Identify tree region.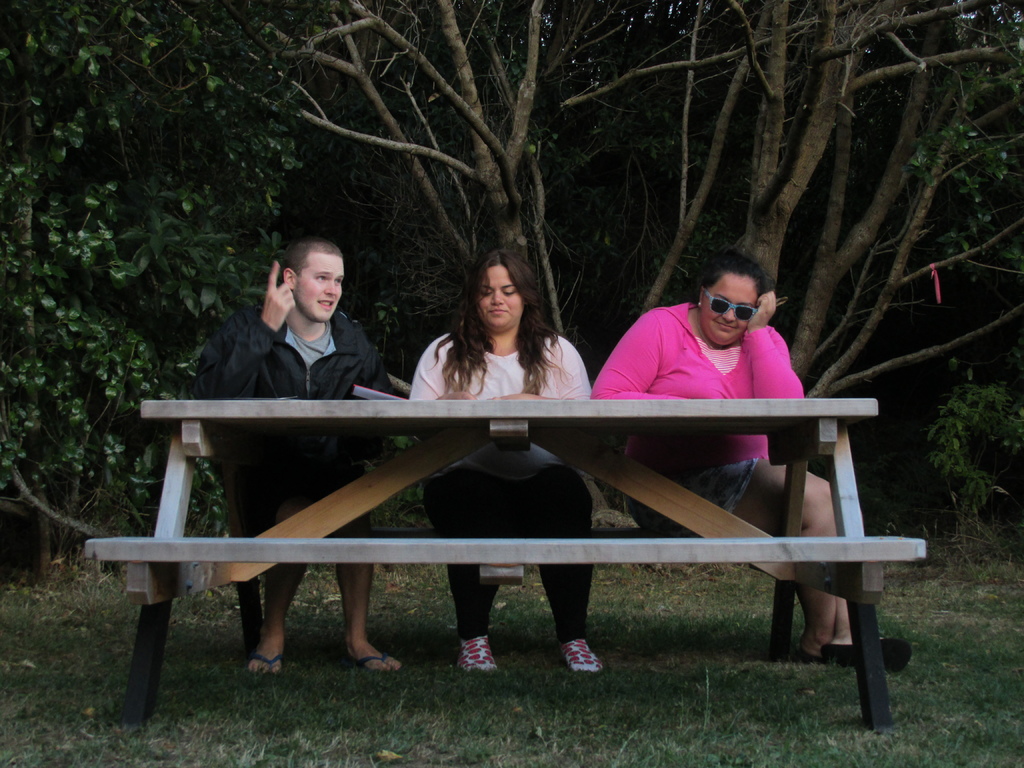
Region: (left=20, top=65, right=303, bottom=521).
